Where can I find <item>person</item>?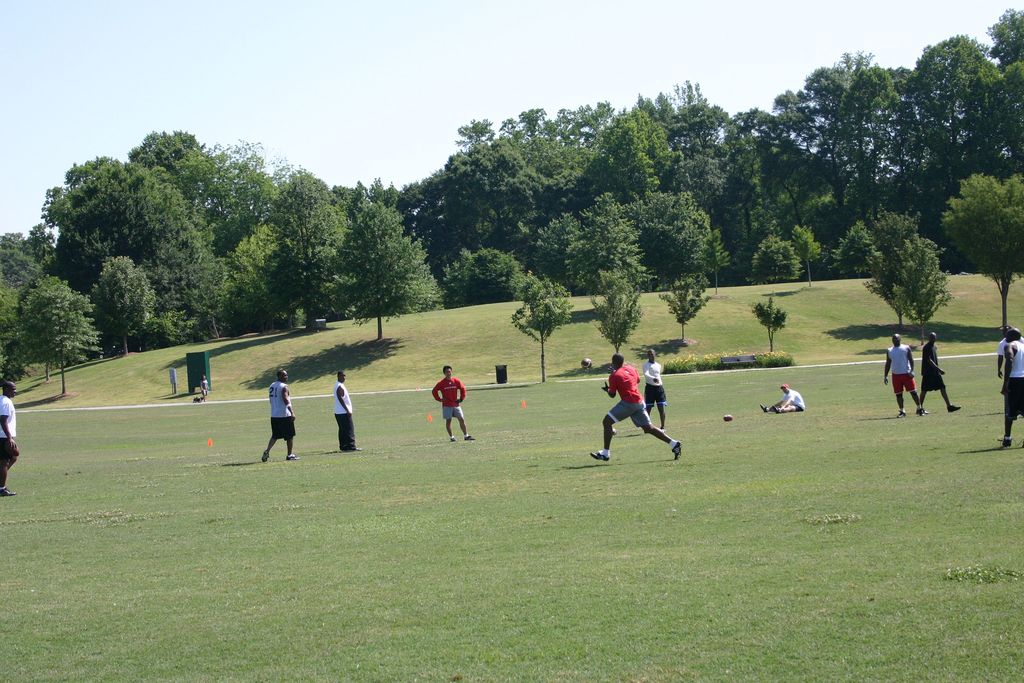
You can find it at rect(999, 325, 1023, 377).
